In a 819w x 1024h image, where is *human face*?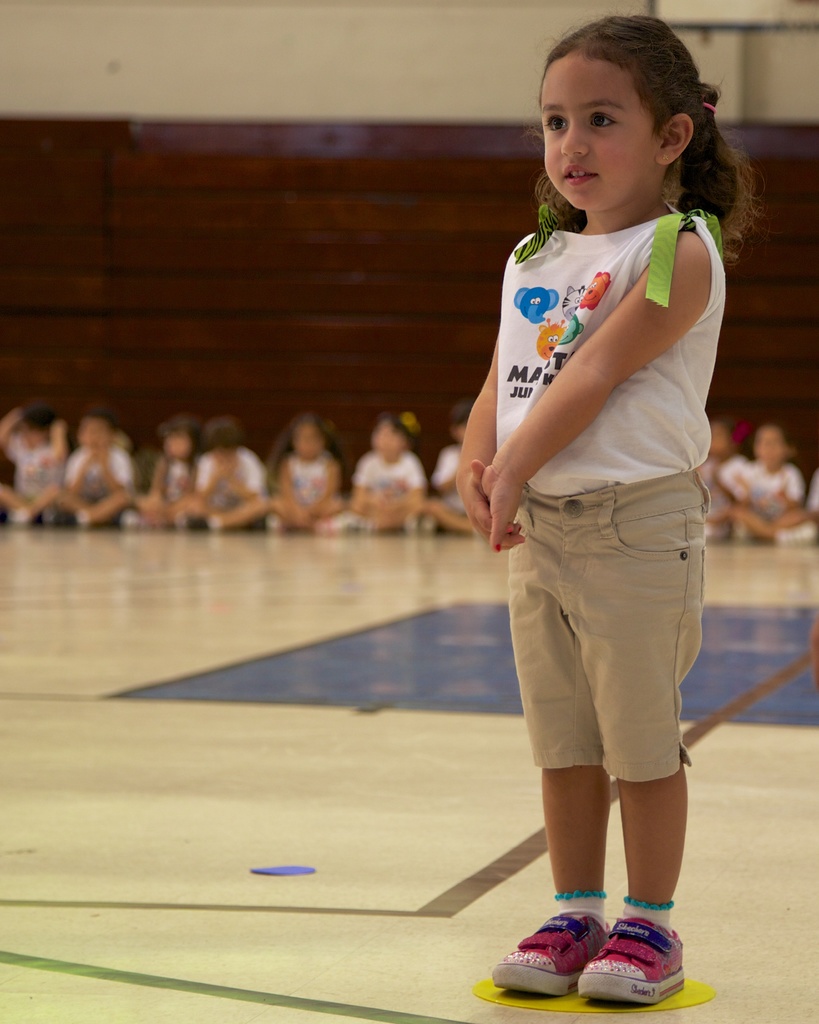
{"left": 163, "top": 431, "right": 189, "bottom": 459}.
